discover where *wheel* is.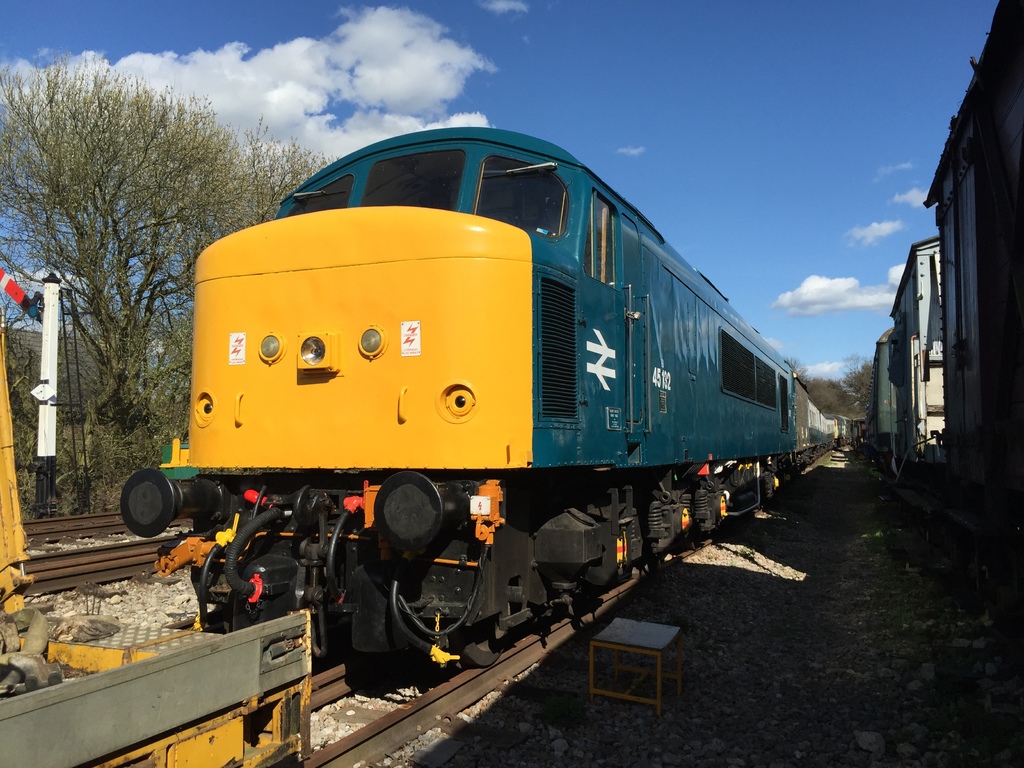
Discovered at 456,622,513,669.
